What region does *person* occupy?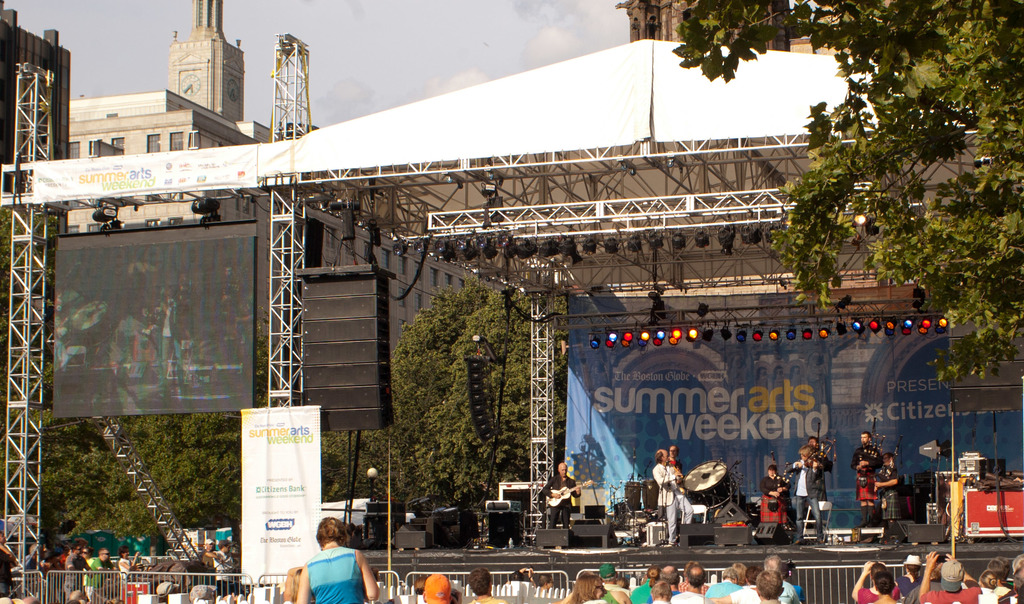
detection(803, 435, 829, 525).
